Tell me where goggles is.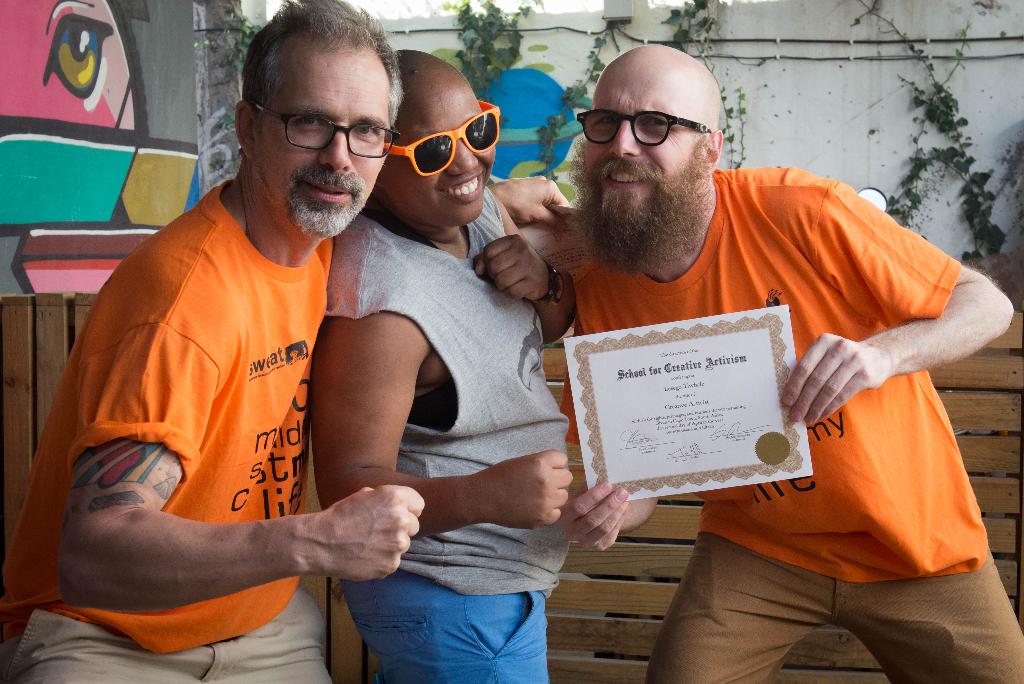
goggles is at (x1=579, y1=106, x2=714, y2=144).
